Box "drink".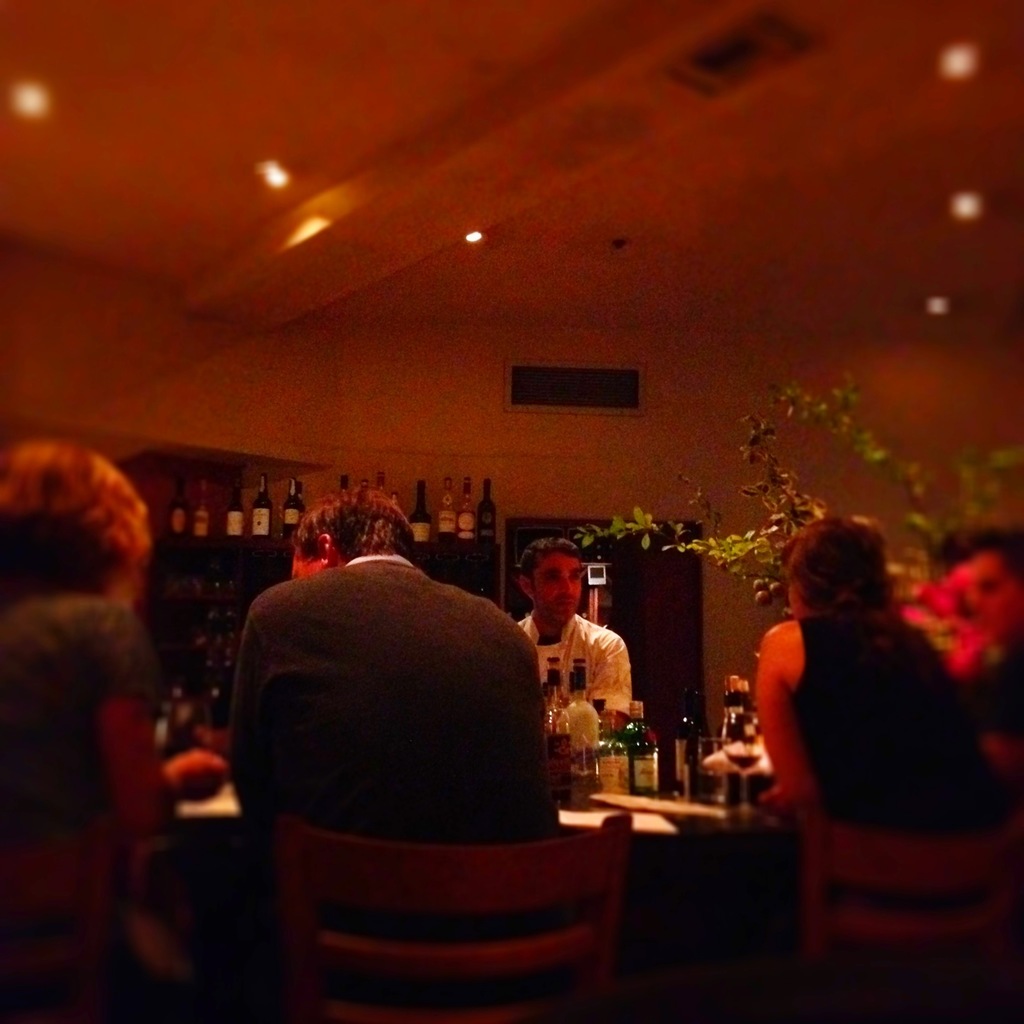
(left=408, top=483, right=431, bottom=541).
